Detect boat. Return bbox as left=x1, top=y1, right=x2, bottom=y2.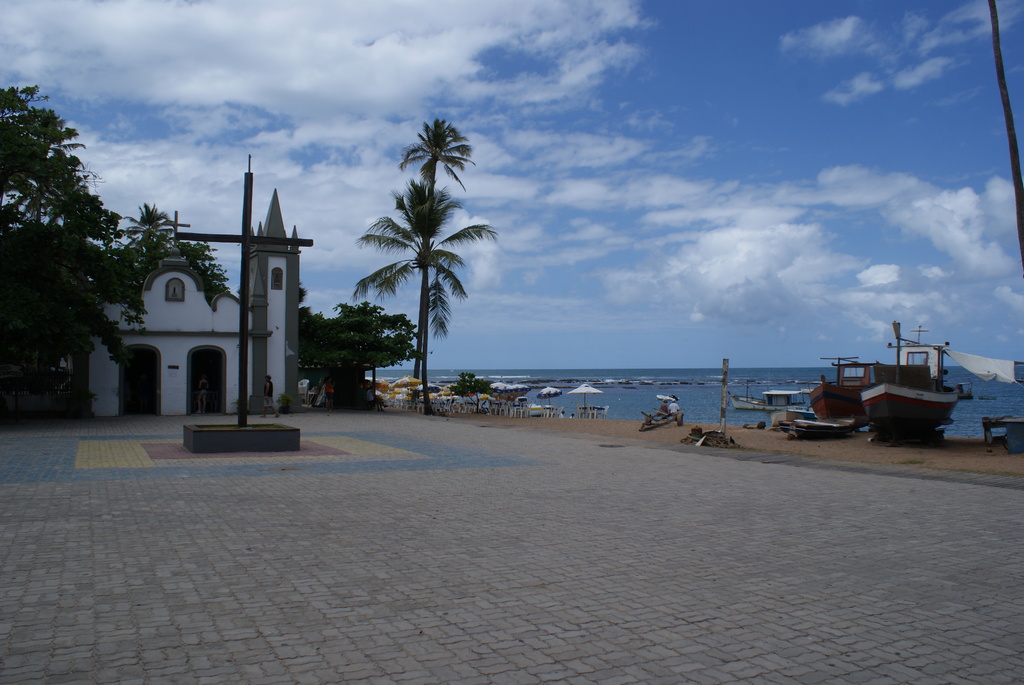
left=807, top=358, right=879, bottom=431.
